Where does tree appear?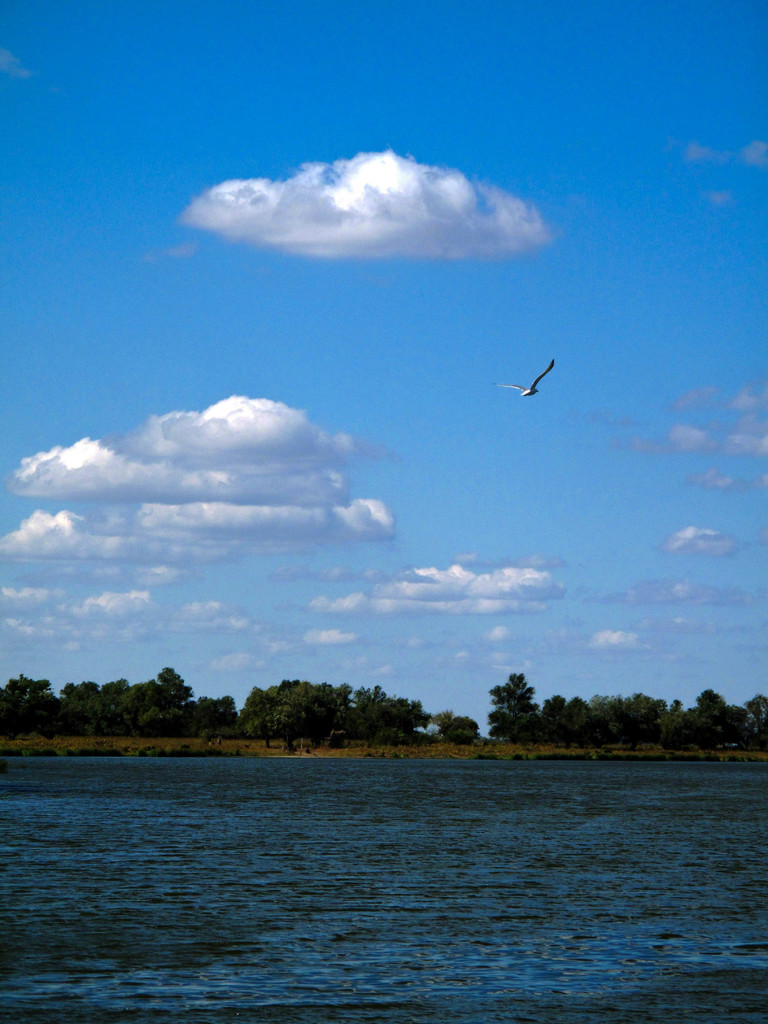
Appears at [494,672,537,752].
